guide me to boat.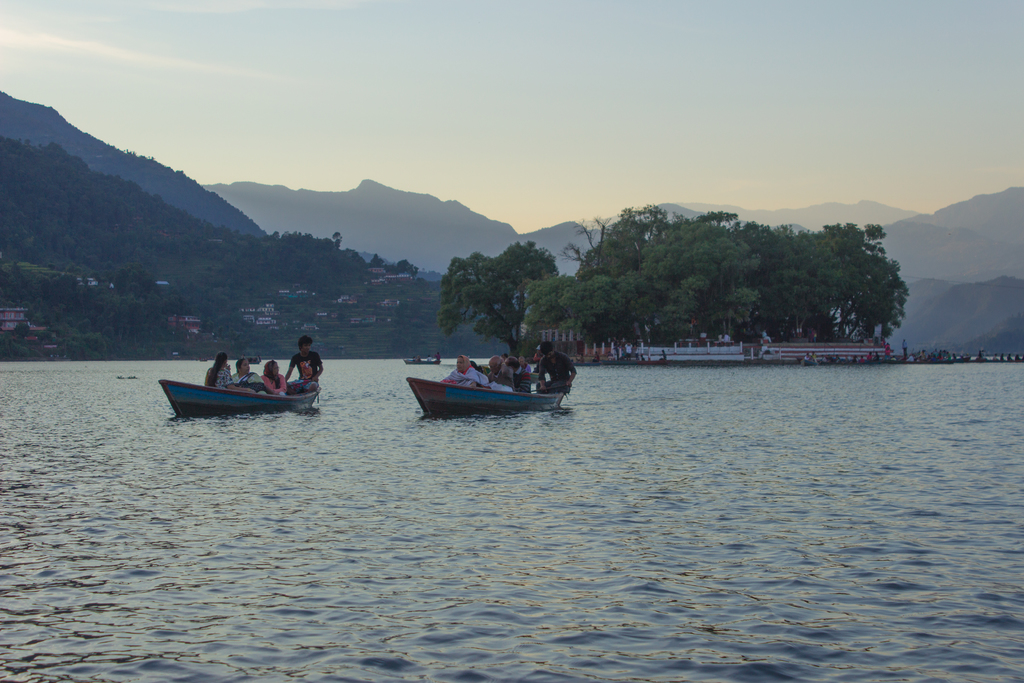
Guidance: box(408, 375, 568, 414).
